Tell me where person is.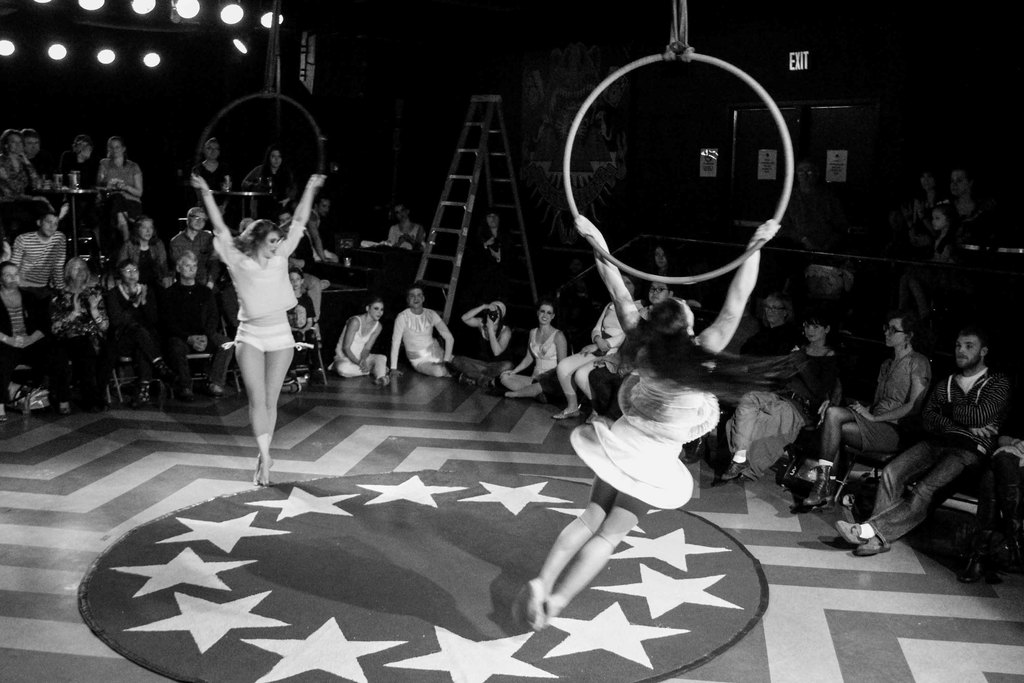
person is at [551, 265, 644, 420].
